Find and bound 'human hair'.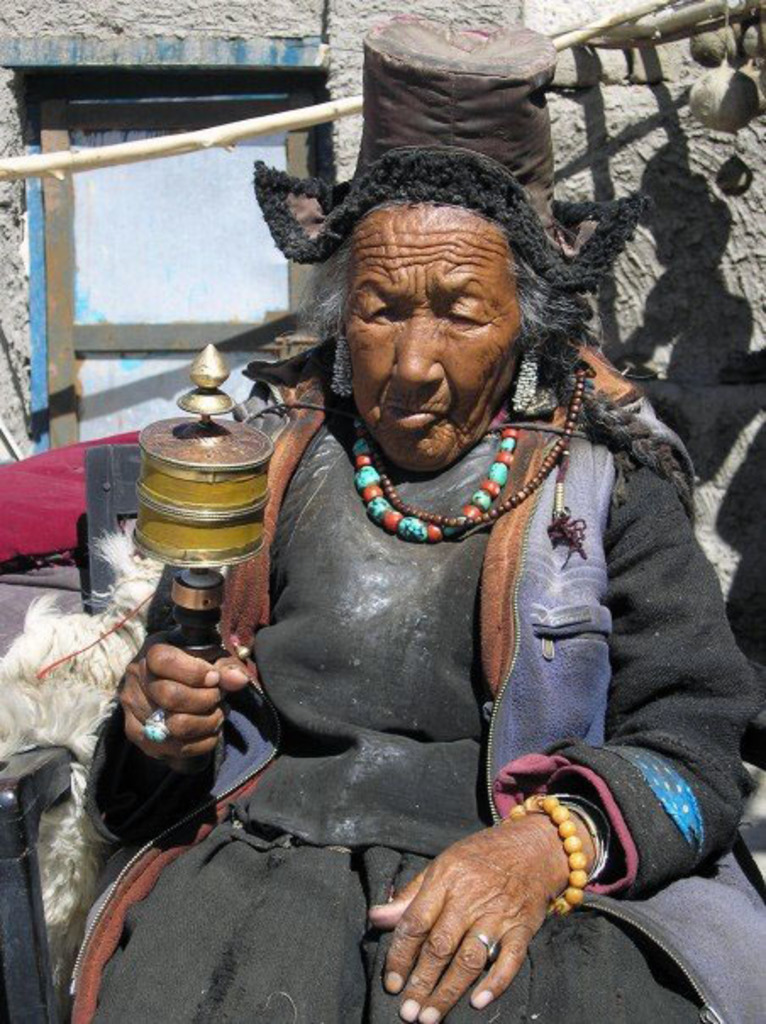
Bound: x1=285 y1=175 x2=534 y2=353.
